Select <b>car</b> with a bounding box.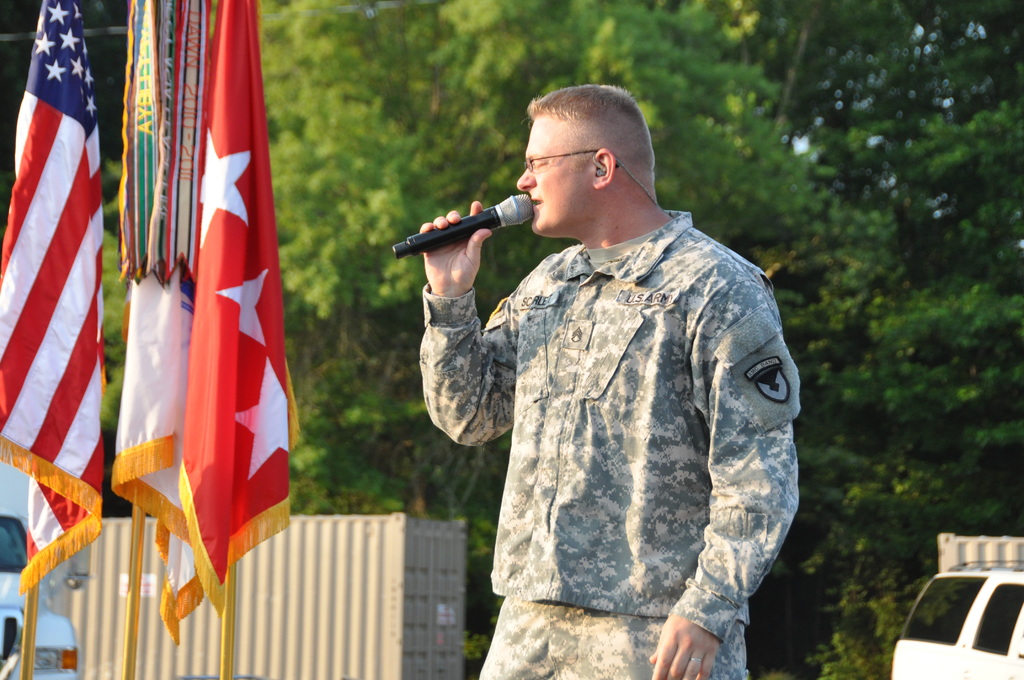
<bbox>879, 576, 1023, 679</bbox>.
